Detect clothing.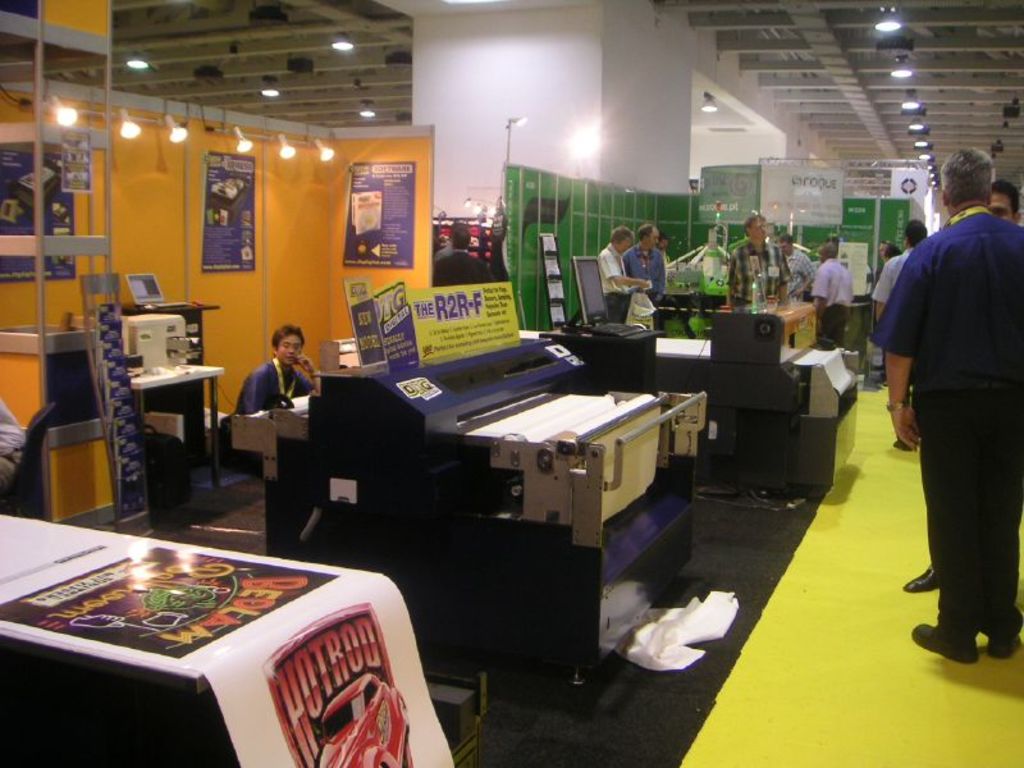
Detected at <region>626, 241, 662, 320</region>.
